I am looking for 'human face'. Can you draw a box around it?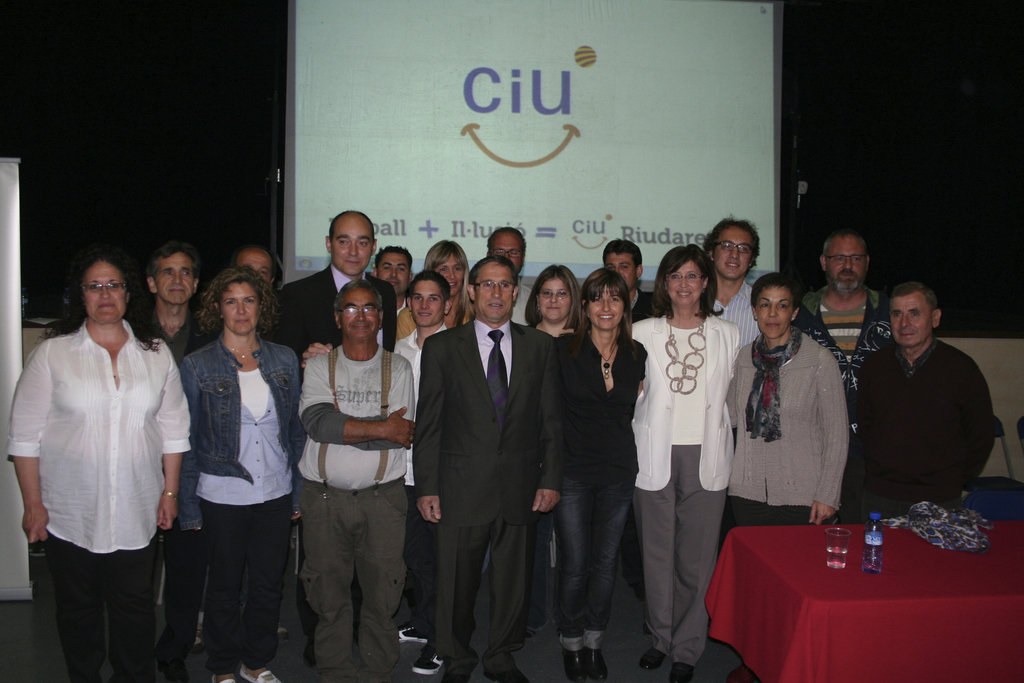
Sure, the bounding box is region(236, 246, 274, 283).
